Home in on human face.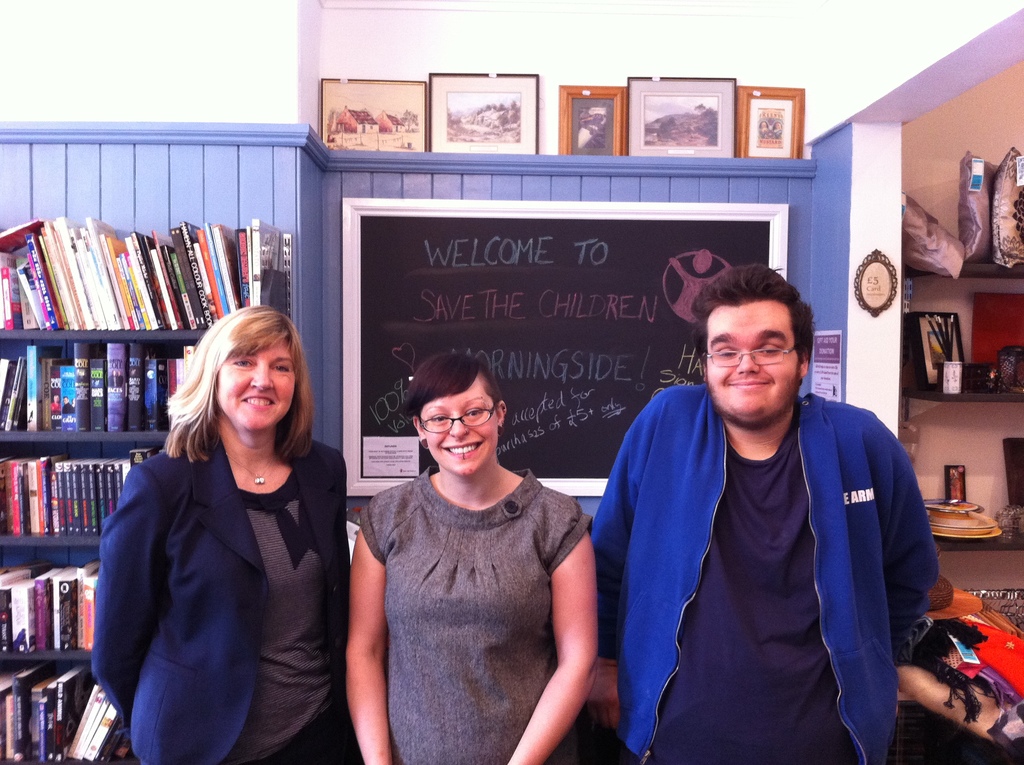
Homed in at box(212, 342, 301, 431).
